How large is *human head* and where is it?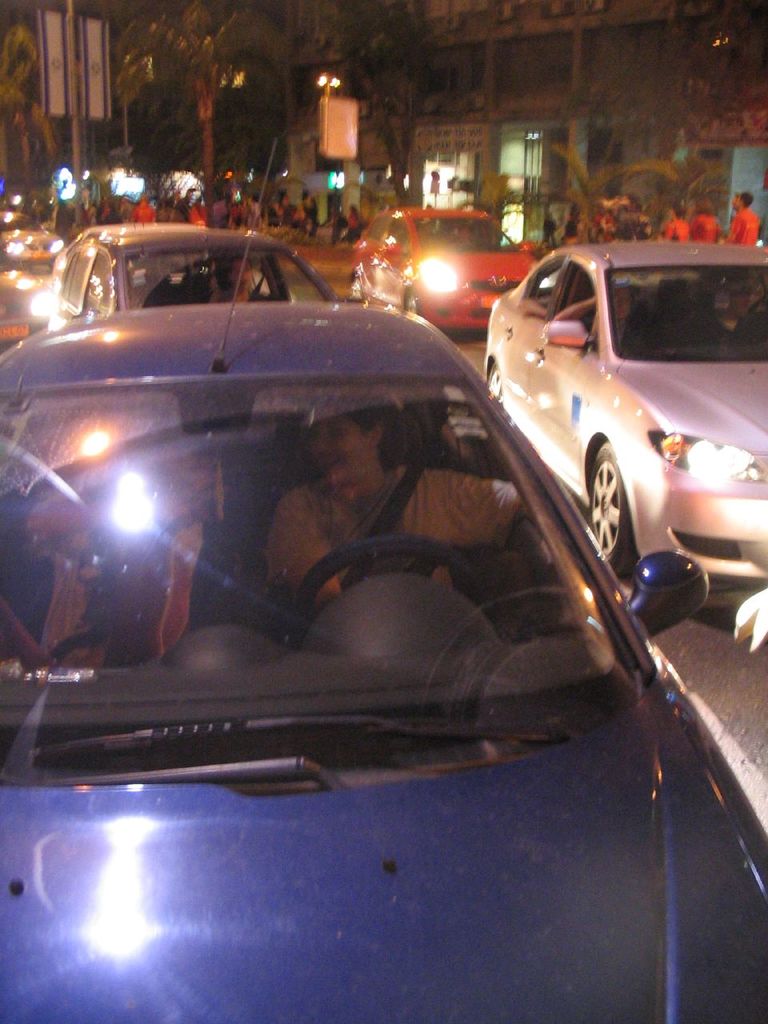
Bounding box: <bbox>598, 214, 625, 234</bbox>.
